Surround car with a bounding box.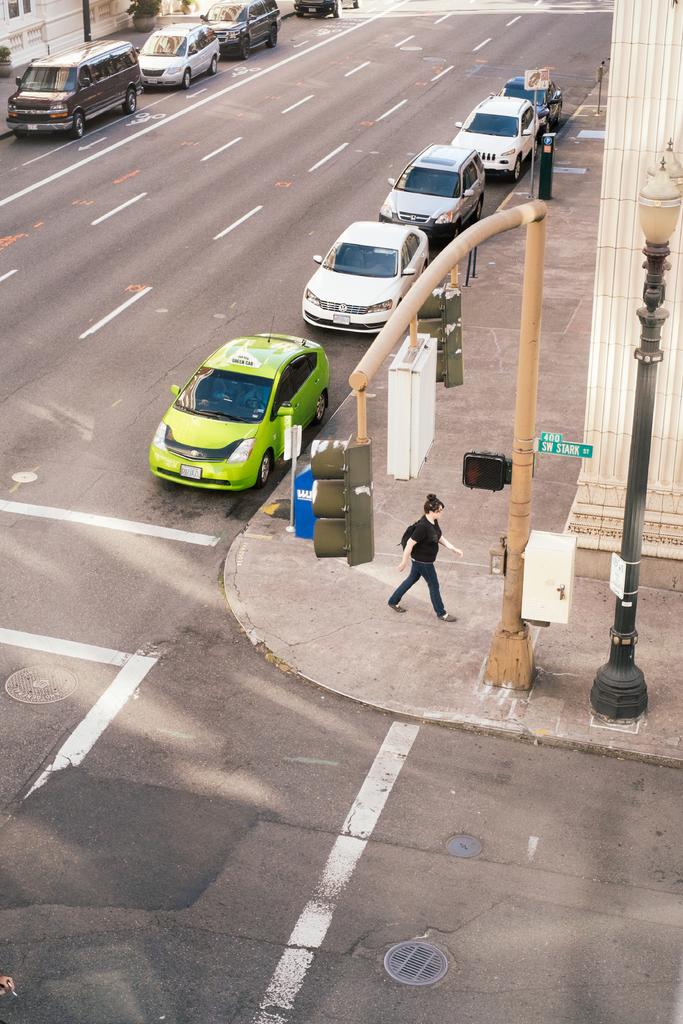
201/0/279/63.
